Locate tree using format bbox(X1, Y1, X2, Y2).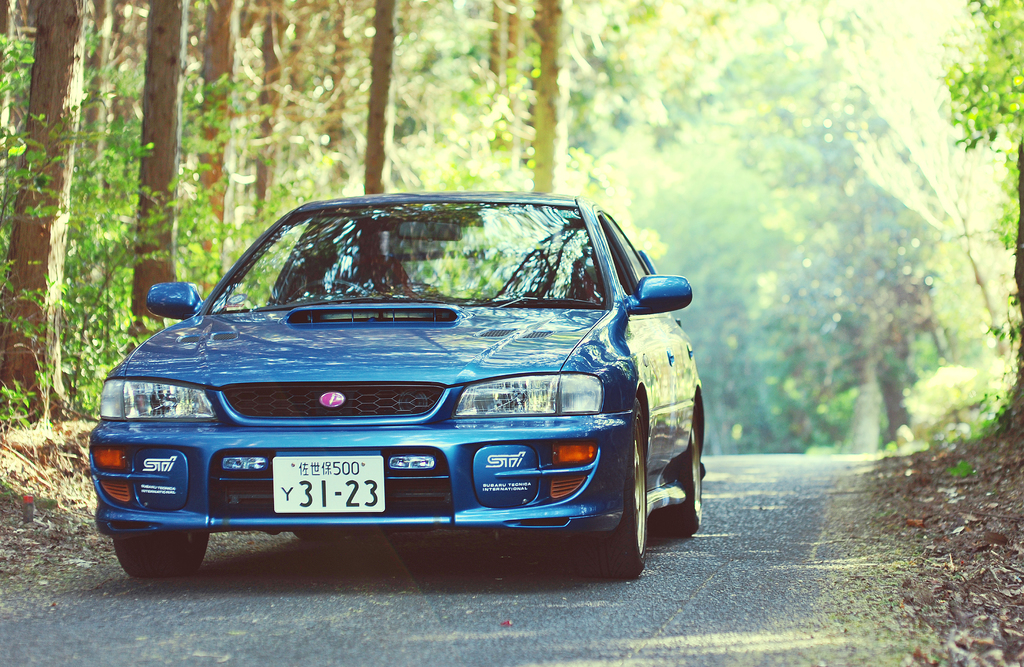
bbox(189, 0, 244, 312).
